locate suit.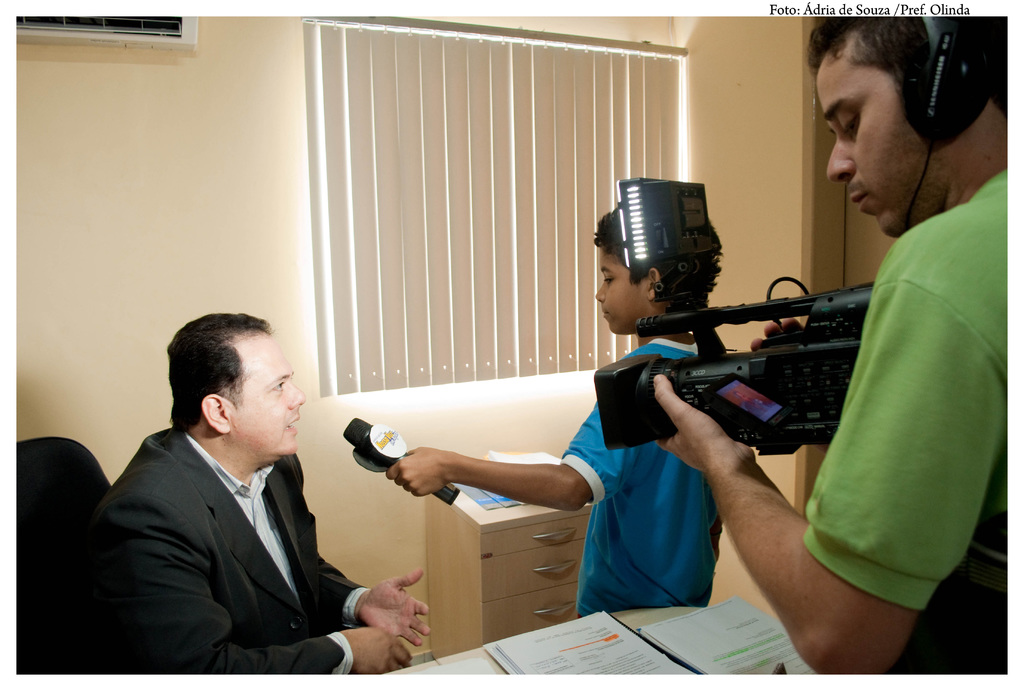
Bounding box: {"x1": 69, "y1": 420, "x2": 367, "y2": 684}.
